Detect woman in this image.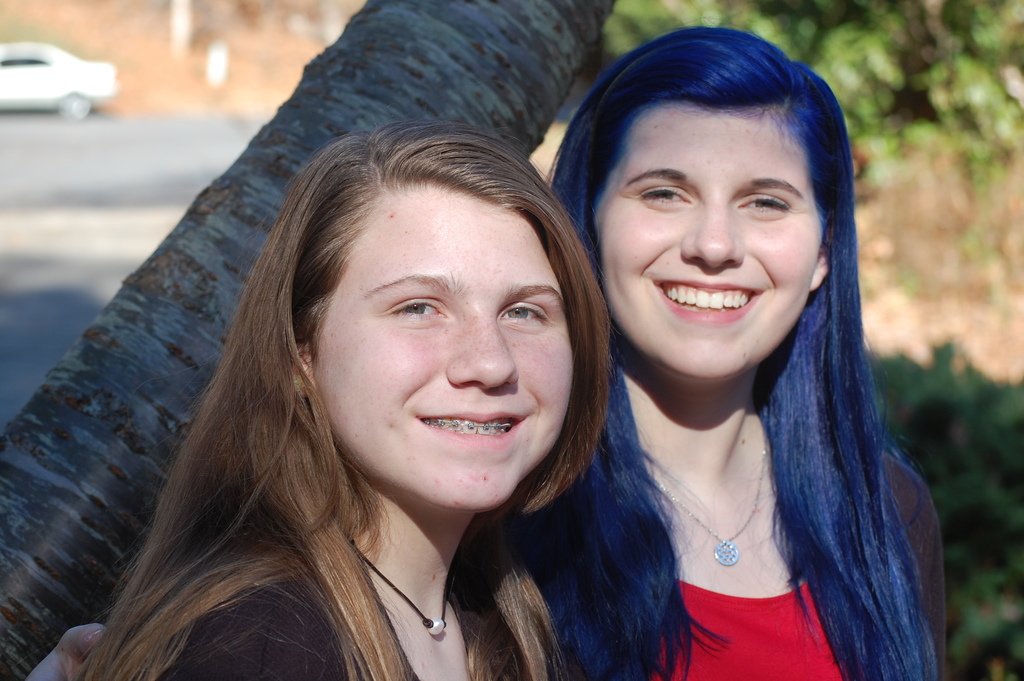
Detection: locate(20, 19, 951, 680).
